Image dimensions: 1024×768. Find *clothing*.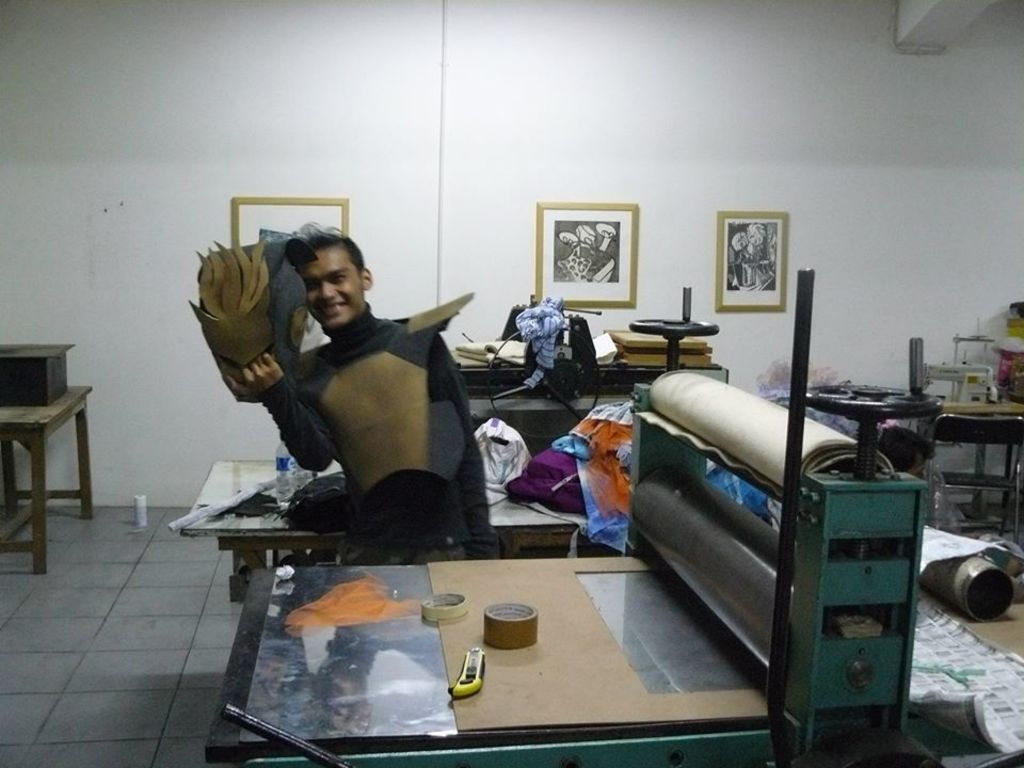
<bbox>183, 252, 499, 553</bbox>.
